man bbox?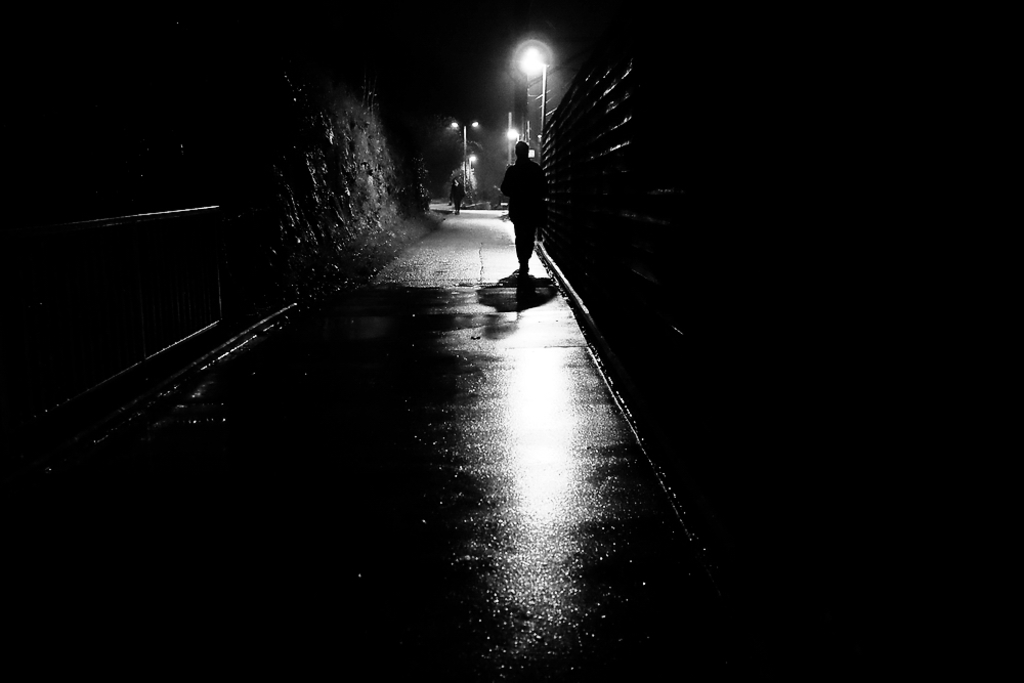
<box>501,140,557,287</box>
